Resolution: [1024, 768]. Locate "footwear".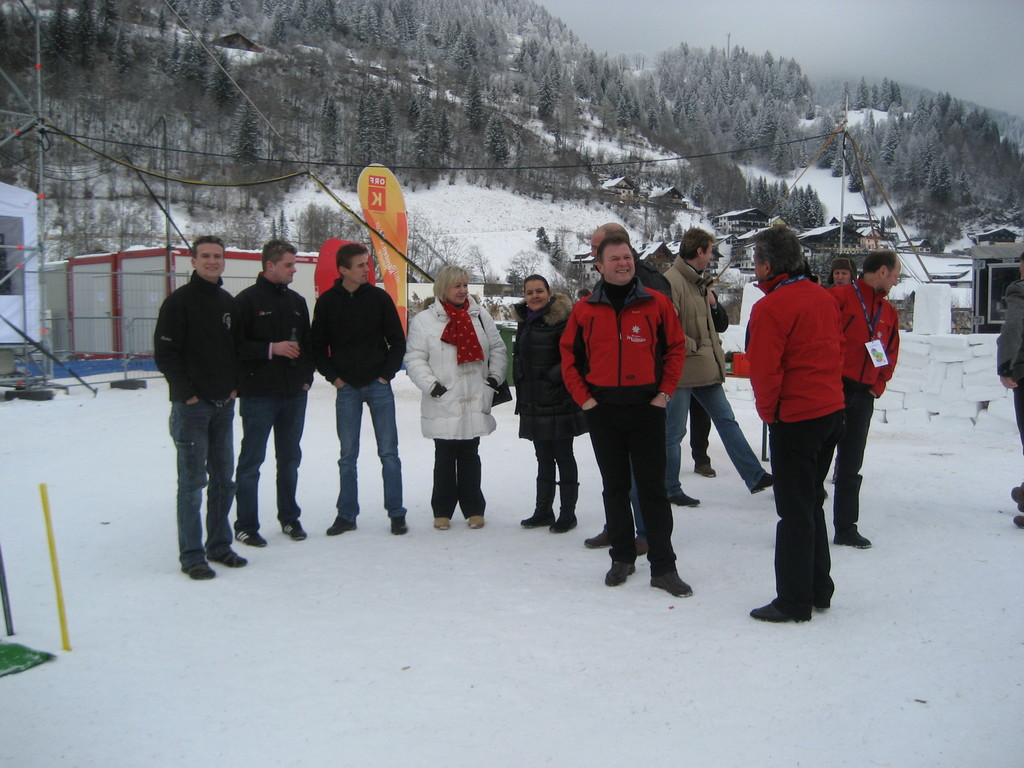
BBox(599, 557, 631, 588).
